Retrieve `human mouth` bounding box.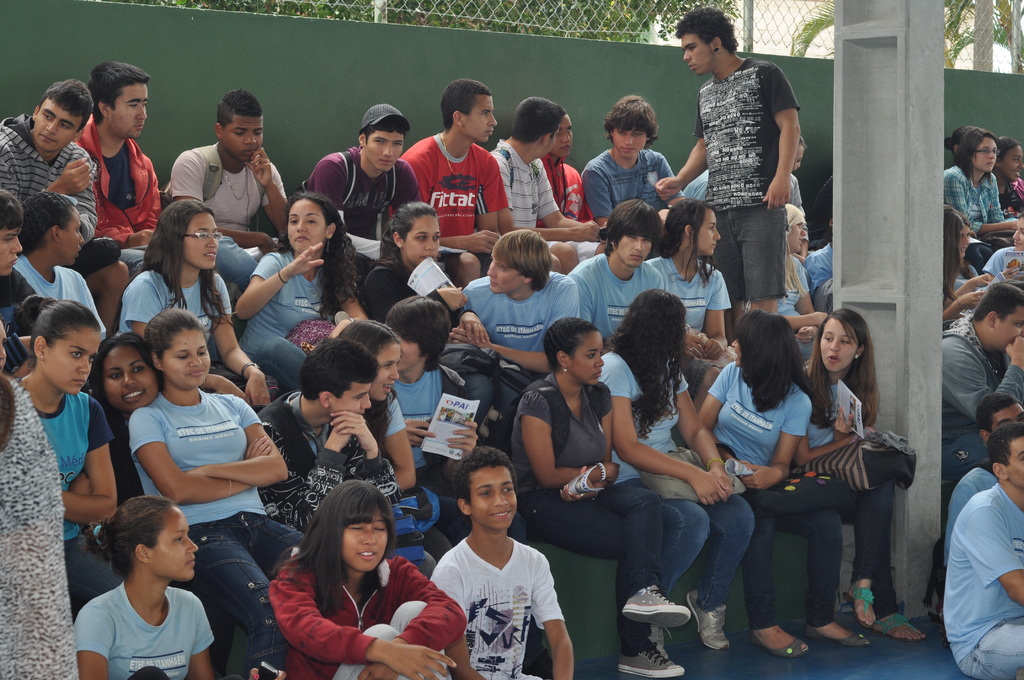
Bounding box: {"left": 358, "top": 547, "right": 378, "bottom": 560}.
